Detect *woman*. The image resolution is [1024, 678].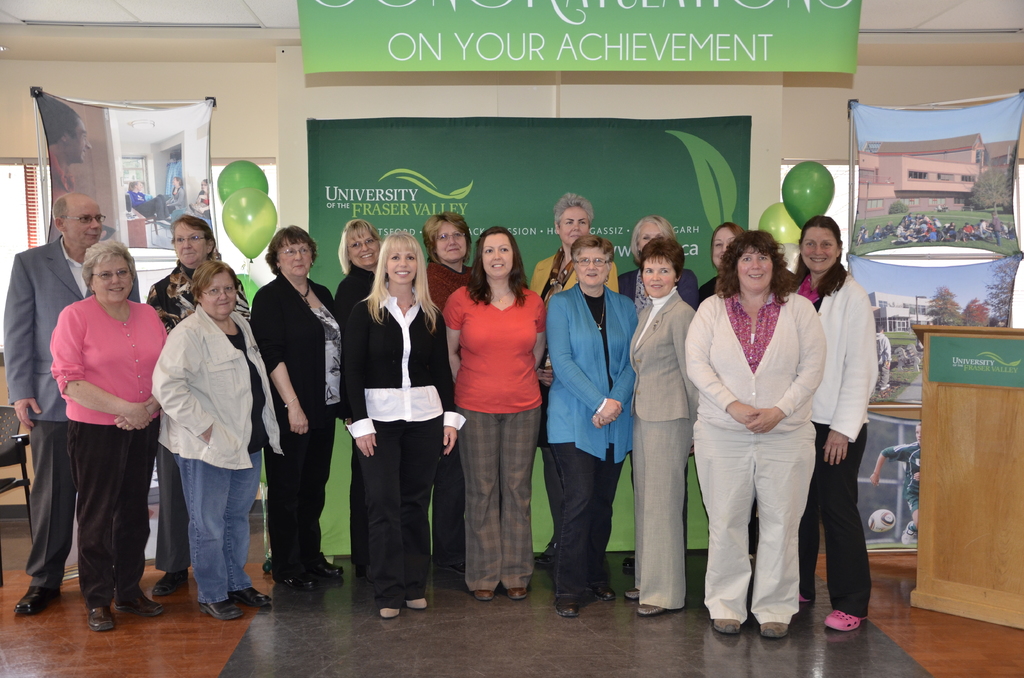
(442, 223, 546, 596).
